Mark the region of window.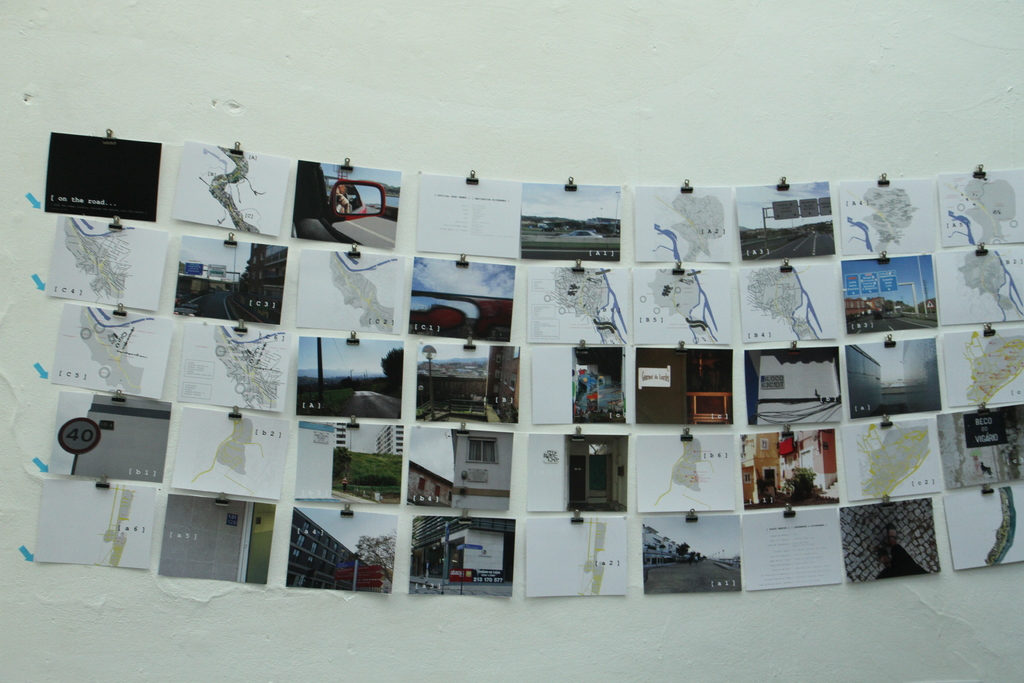
Region: left=849, top=299, right=852, bottom=309.
